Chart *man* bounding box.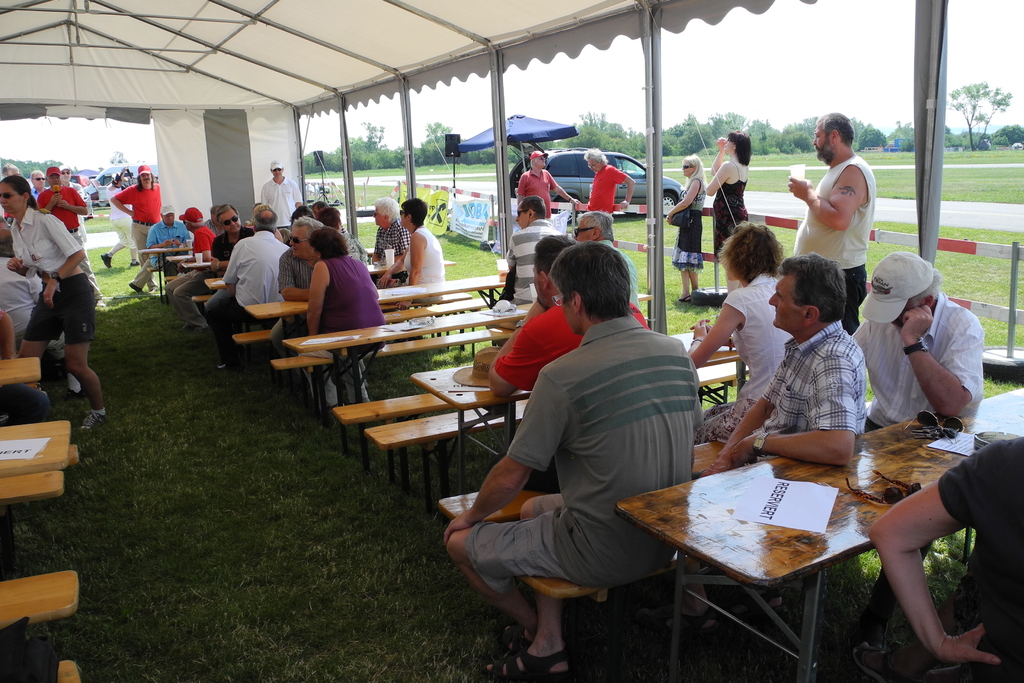
Charted: bbox=(874, 433, 1023, 682).
